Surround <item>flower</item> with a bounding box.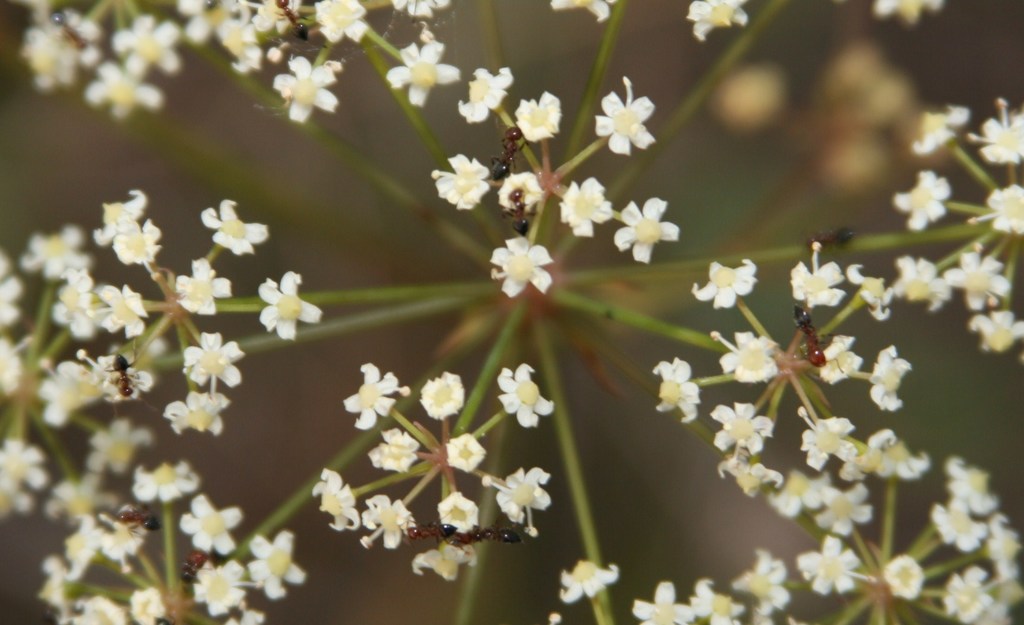
[248,262,315,347].
